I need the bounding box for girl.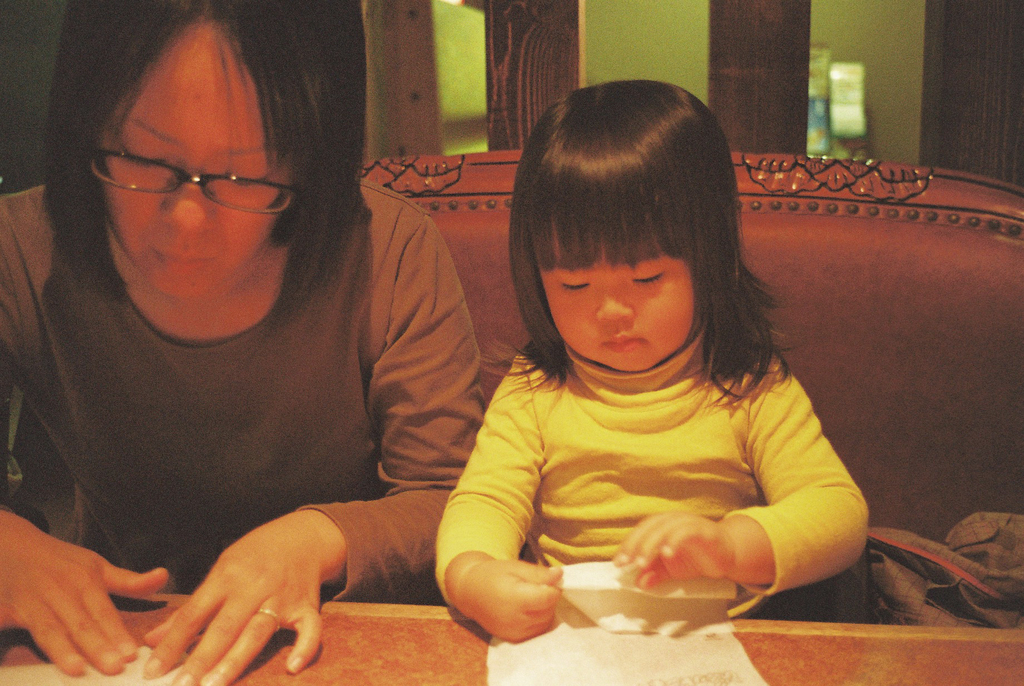
Here it is: detection(437, 79, 868, 642).
